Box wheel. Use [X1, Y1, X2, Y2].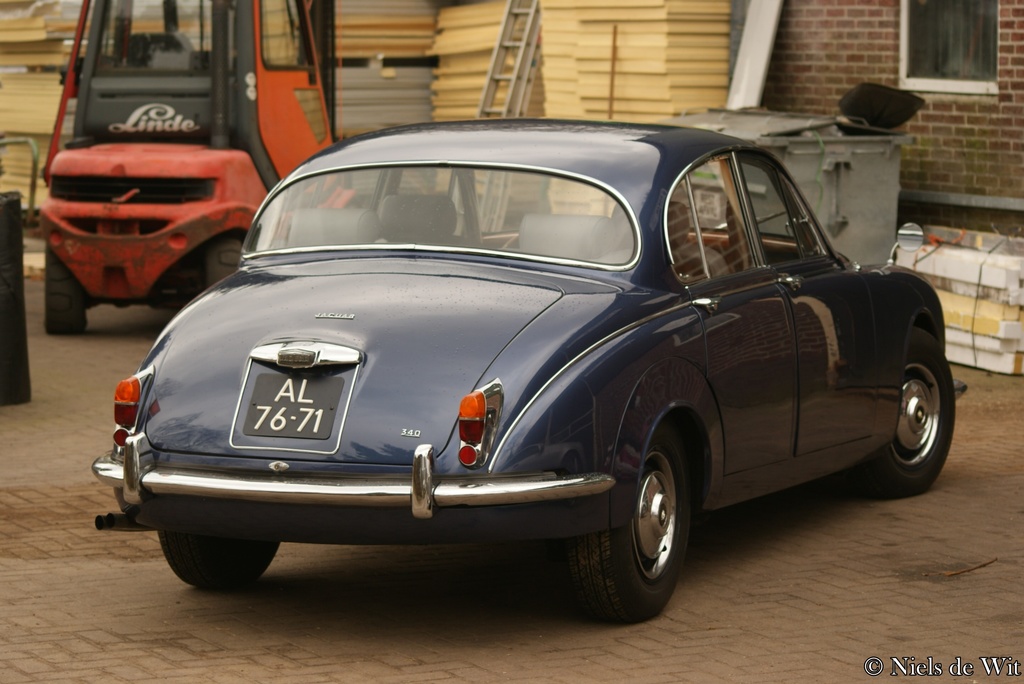
[161, 533, 280, 595].
